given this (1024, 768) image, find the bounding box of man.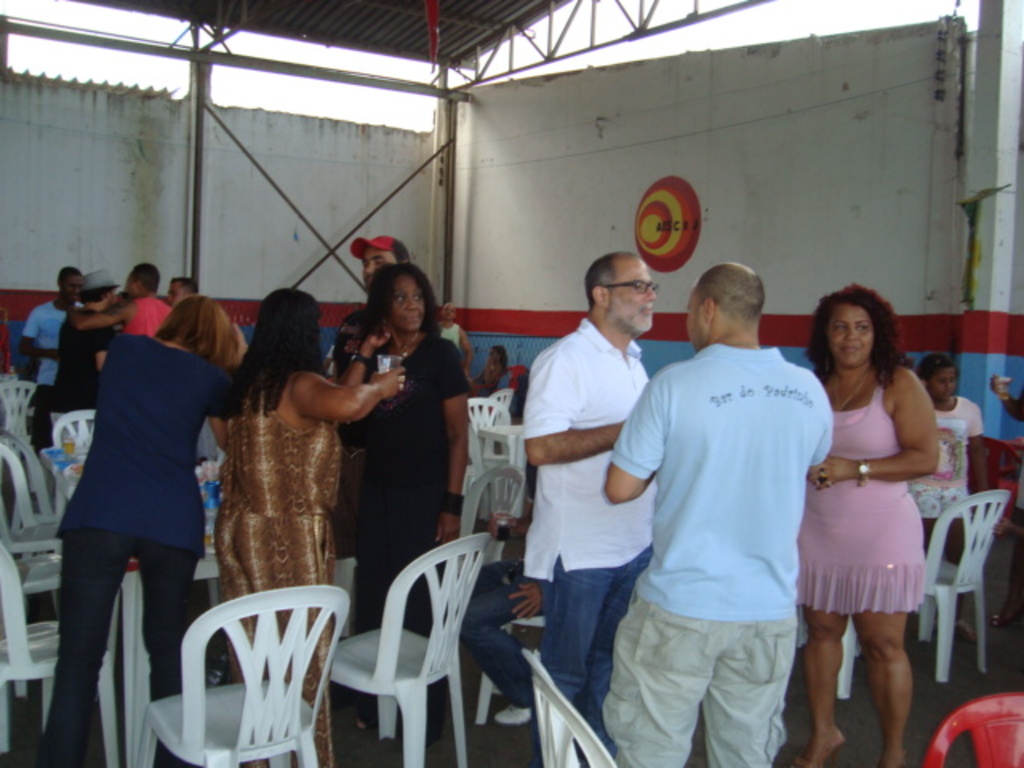
{"left": 517, "top": 253, "right": 667, "bottom": 758}.
